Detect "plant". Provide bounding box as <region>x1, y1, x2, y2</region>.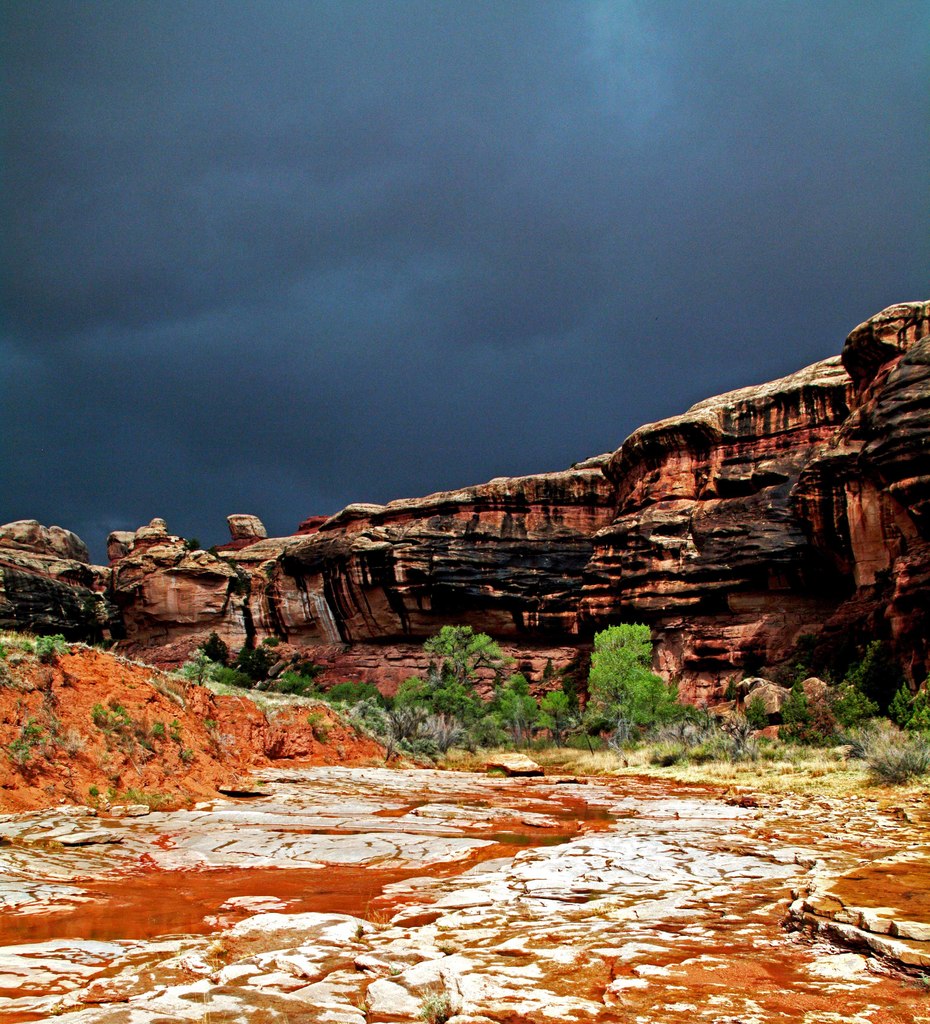
<region>137, 715, 172, 755</region>.
